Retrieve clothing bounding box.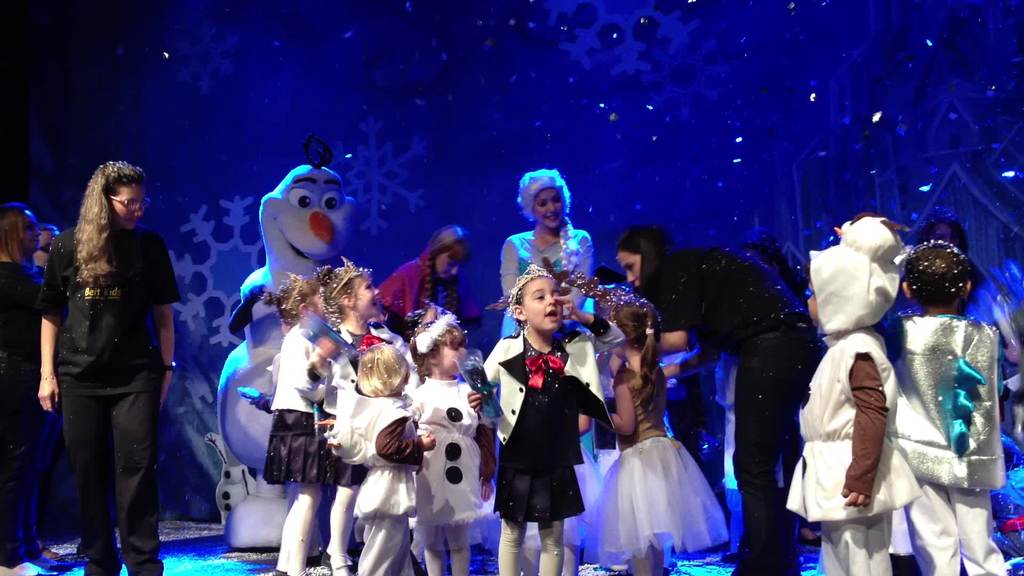
Bounding box: 500:224:599:324.
